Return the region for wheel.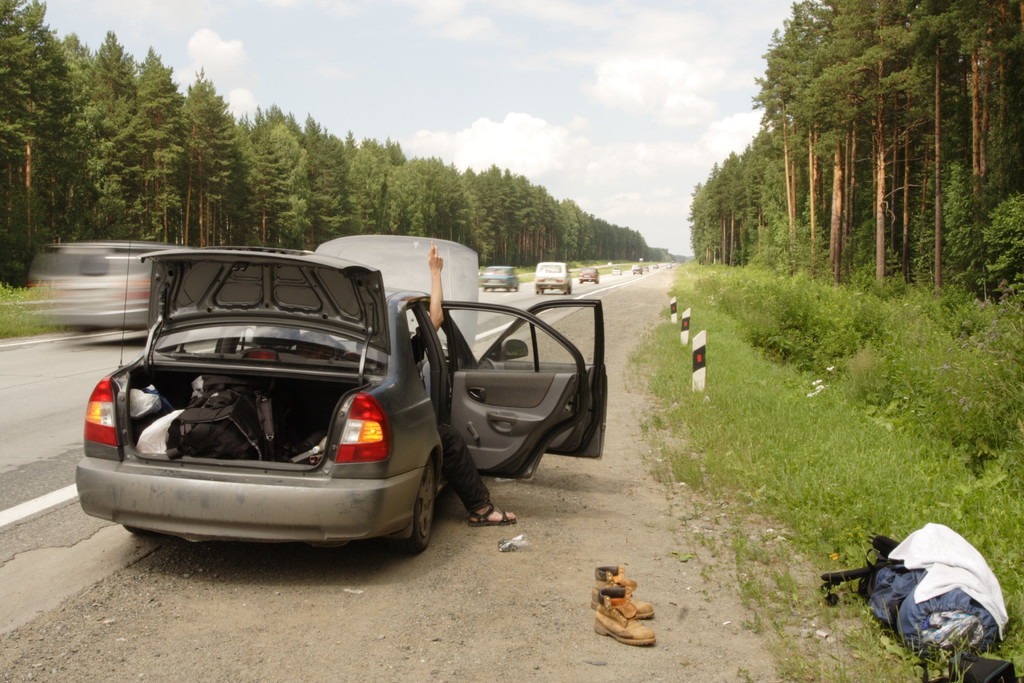
select_region(514, 286, 515, 292).
